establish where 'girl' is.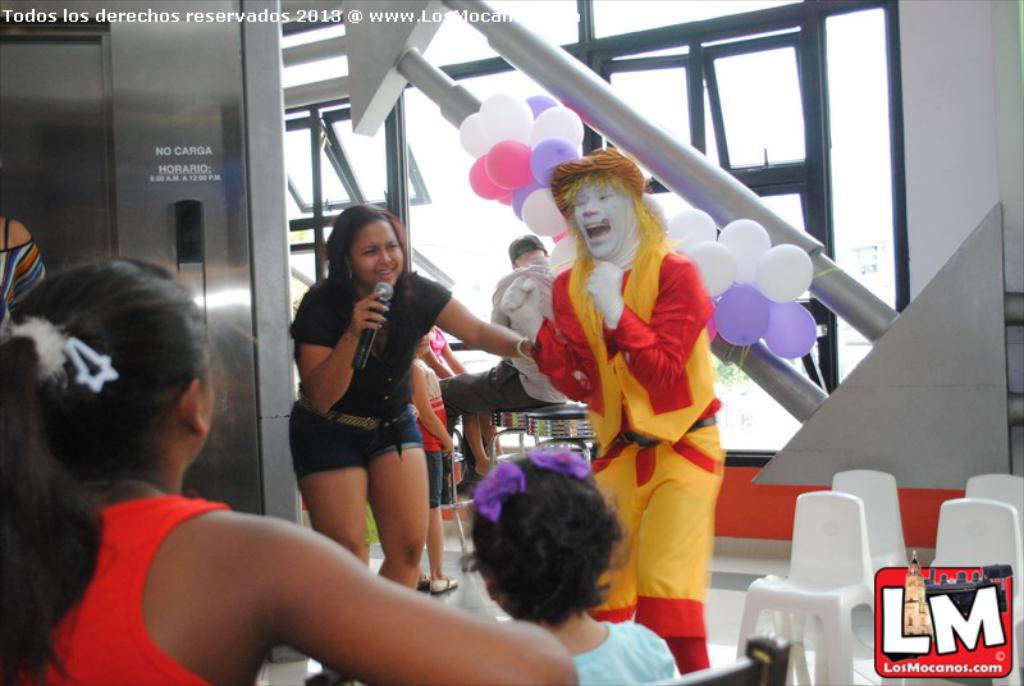
Established at [472, 444, 685, 685].
